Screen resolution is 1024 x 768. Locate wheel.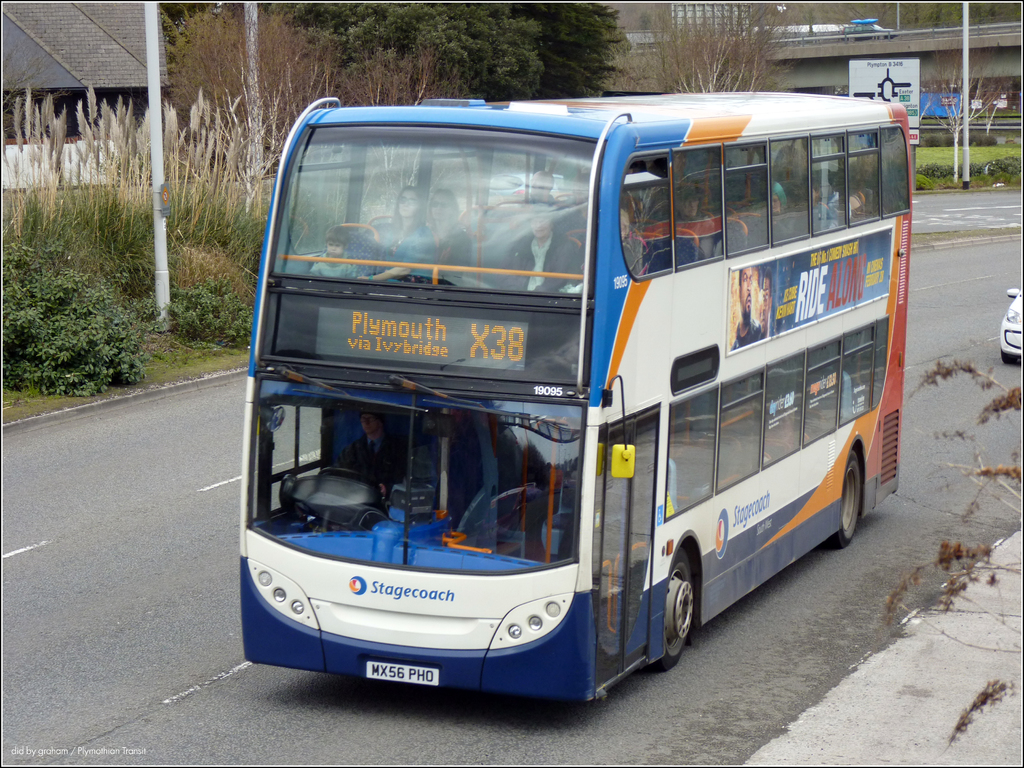
bbox=(821, 455, 860, 553).
